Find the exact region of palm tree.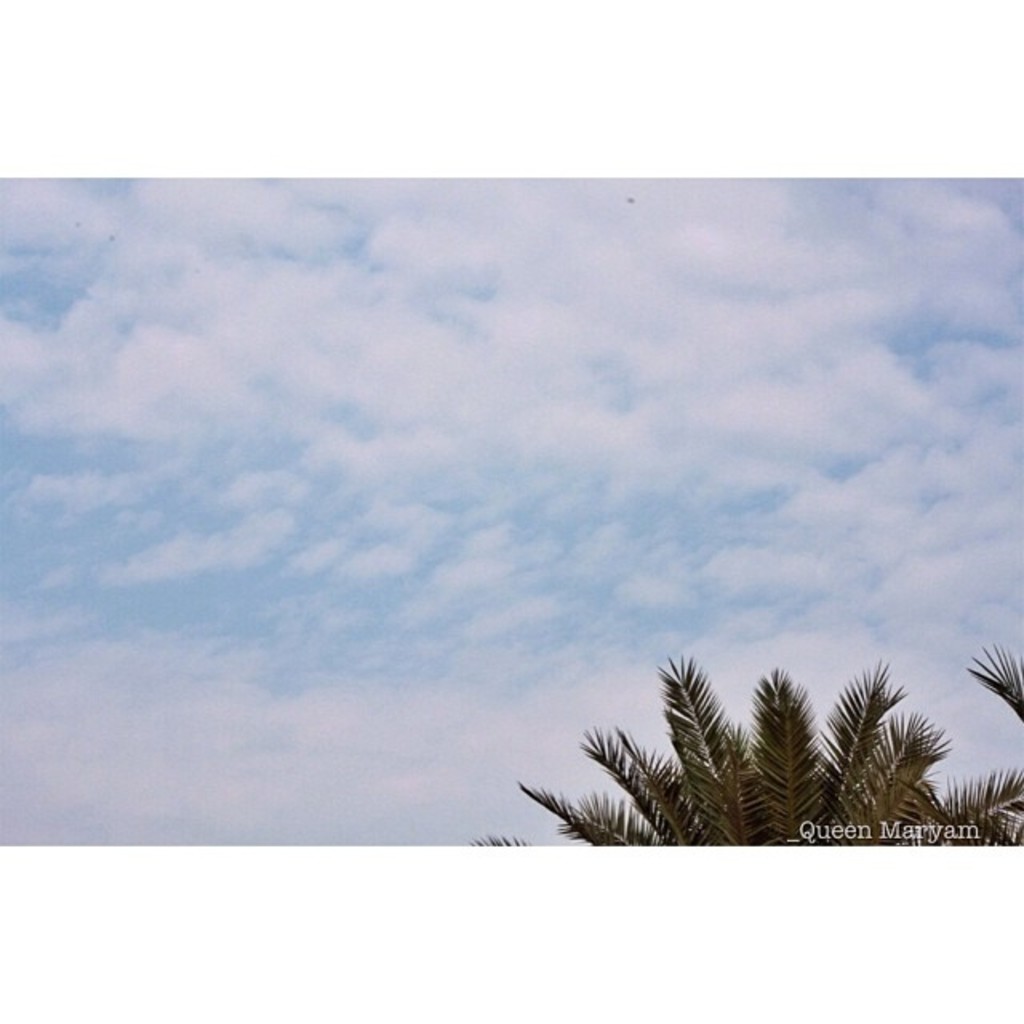
Exact region: left=541, top=662, right=915, bottom=869.
